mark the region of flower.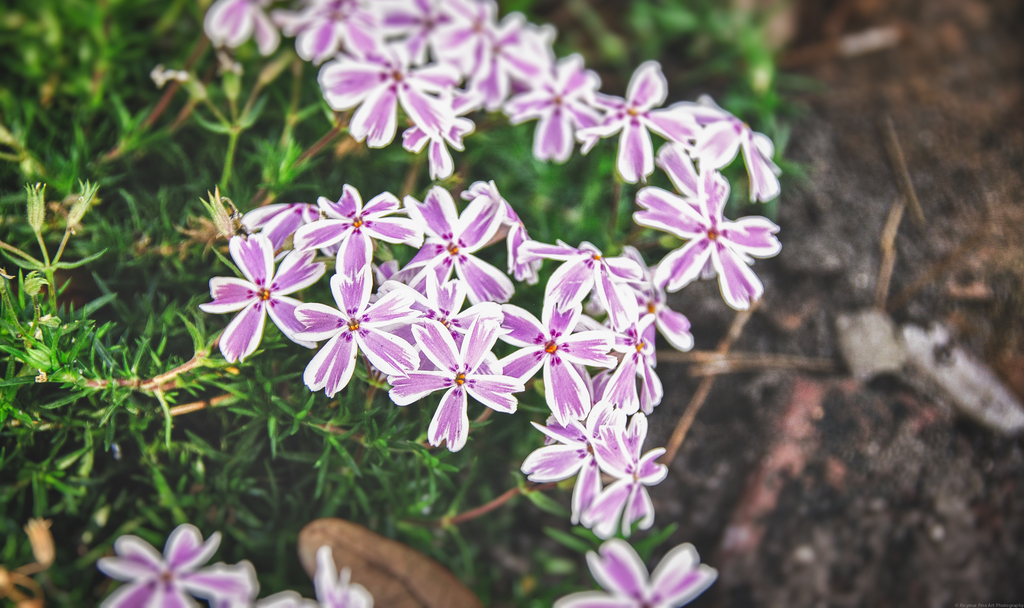
Region: select_region(93, 520, 259, 607).
